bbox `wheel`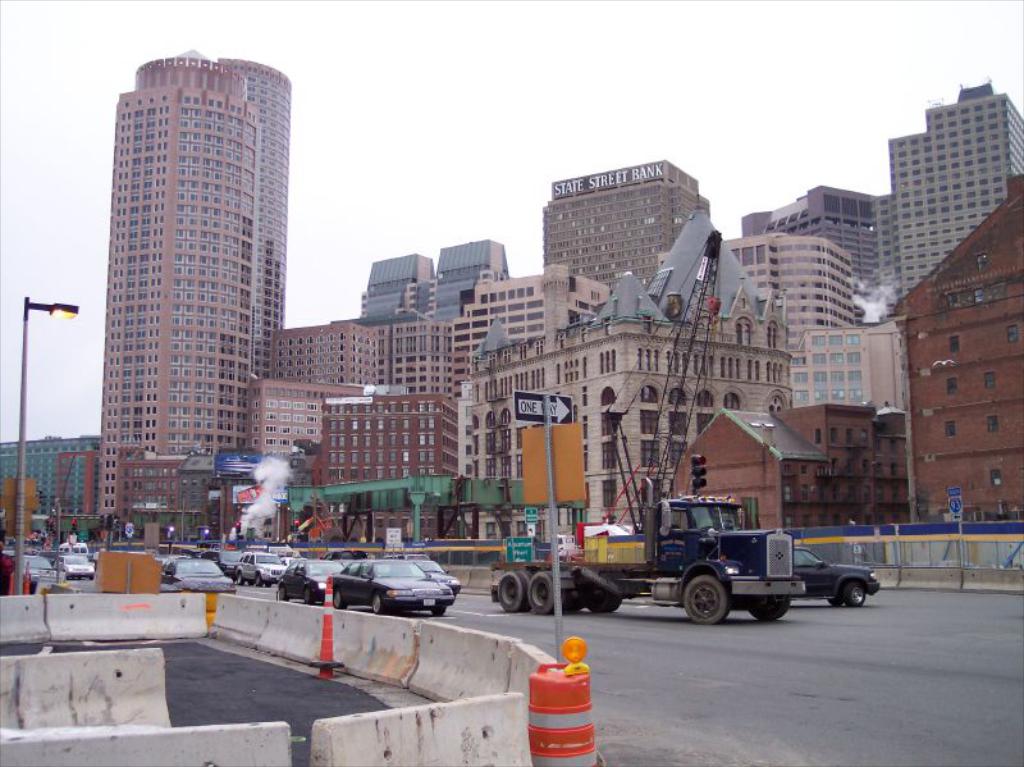
[x1=686, y1=575, x2=728, y2=620]
